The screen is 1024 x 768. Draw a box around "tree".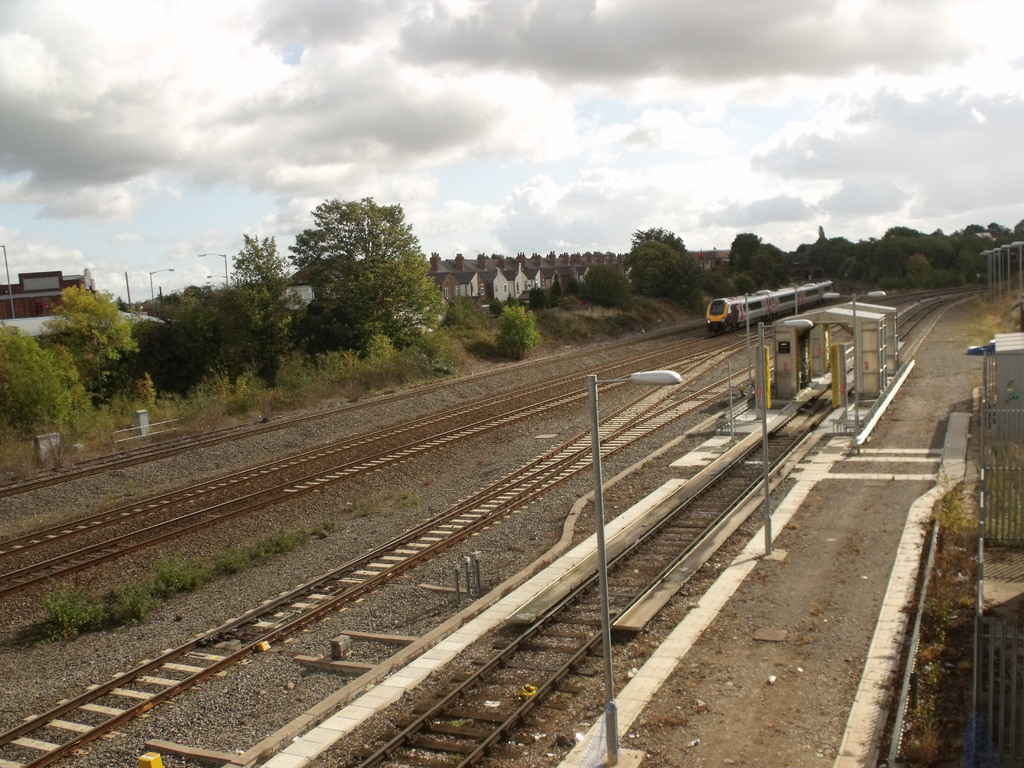
bbox=[545, 274, 565, 307].
